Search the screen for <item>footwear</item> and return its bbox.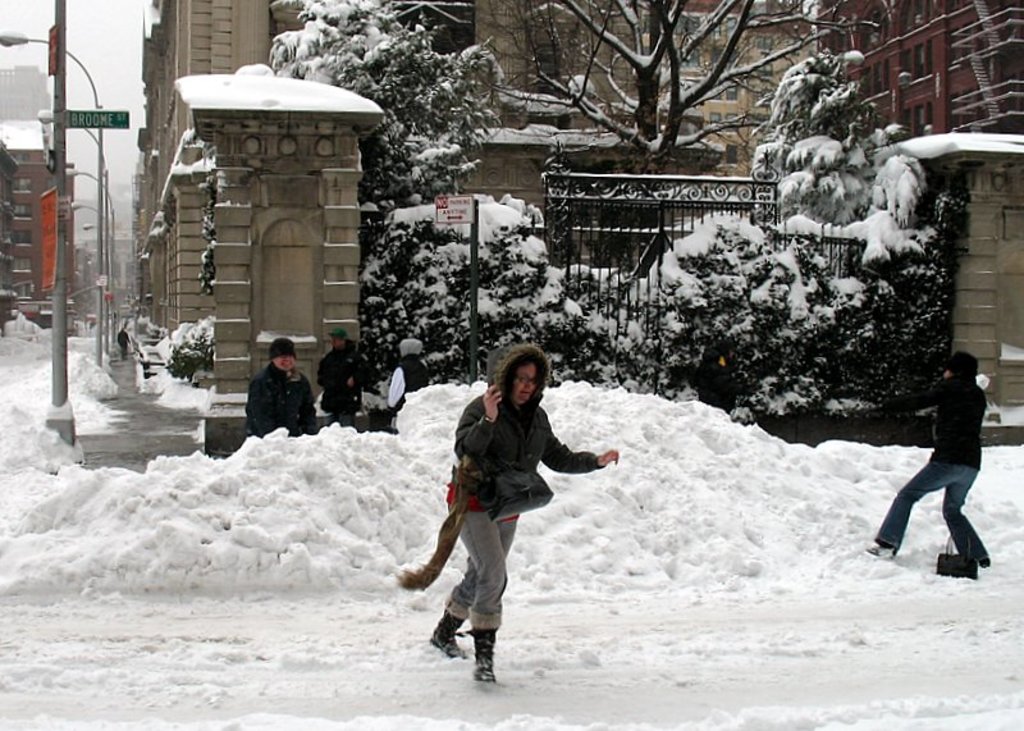
Found: 869 542 895 561.
